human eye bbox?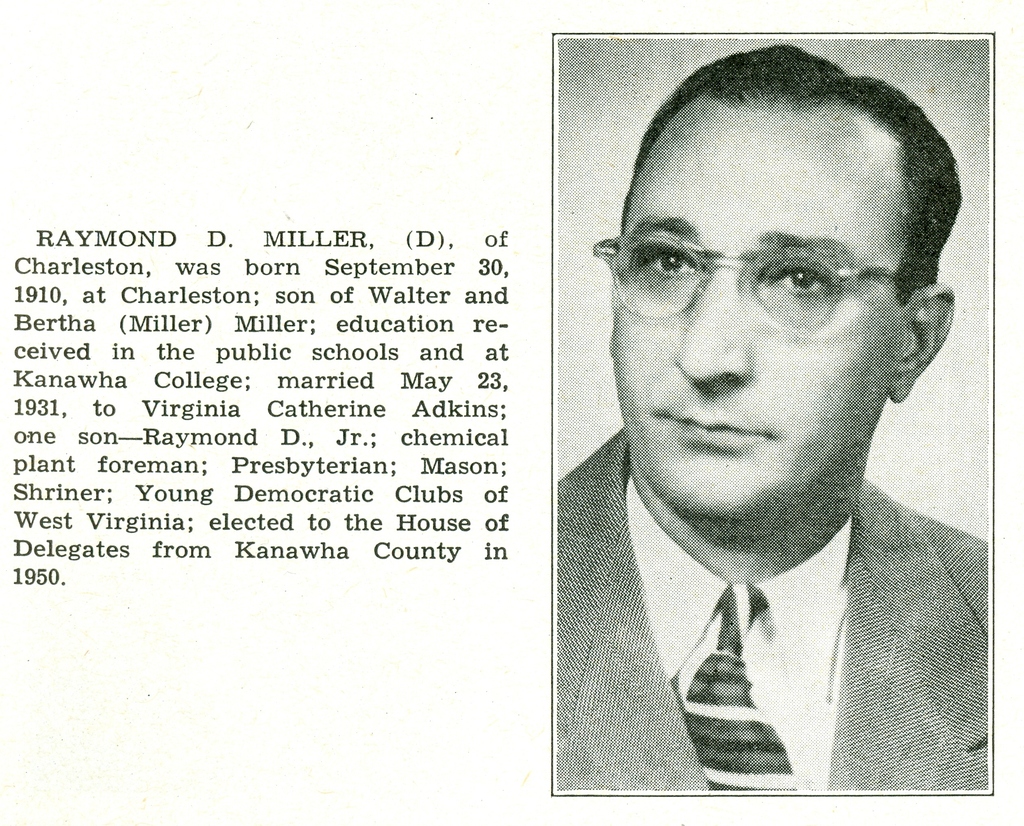
(758, 253, 845, 306)
